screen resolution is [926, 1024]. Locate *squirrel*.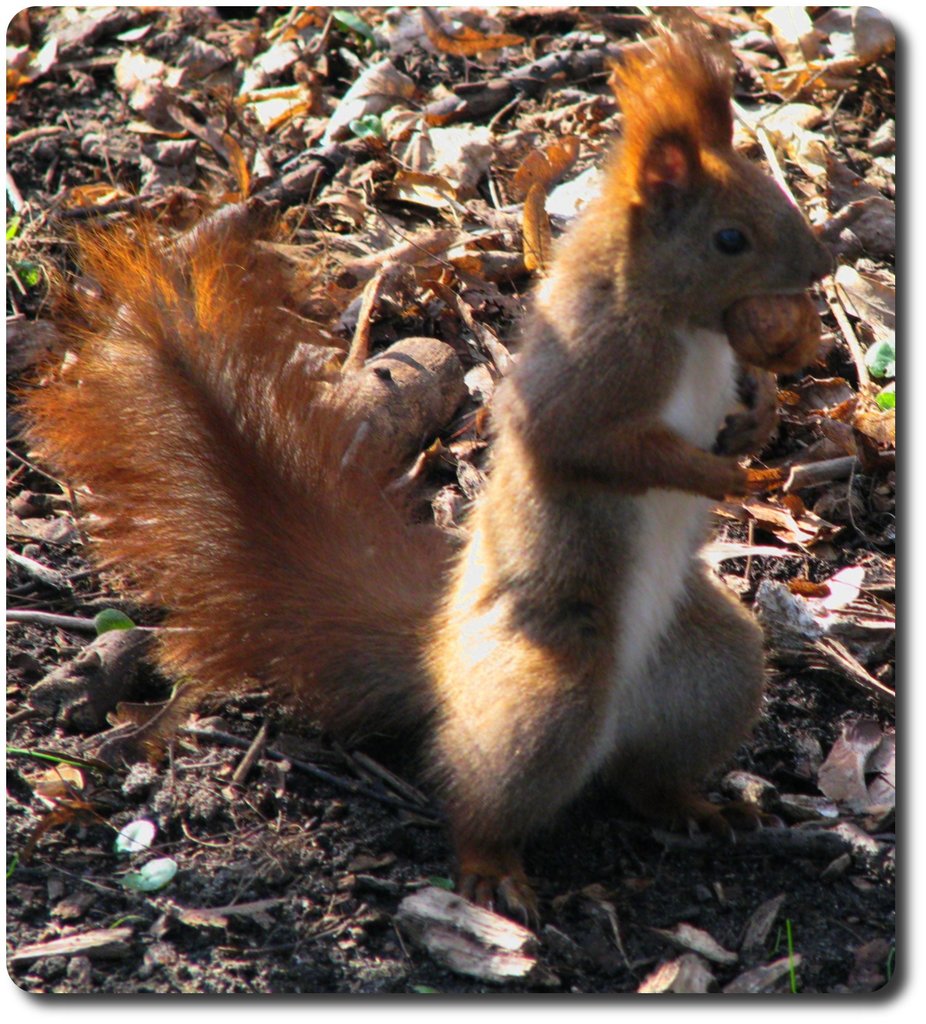
<box>18,16,844,922</box>.
